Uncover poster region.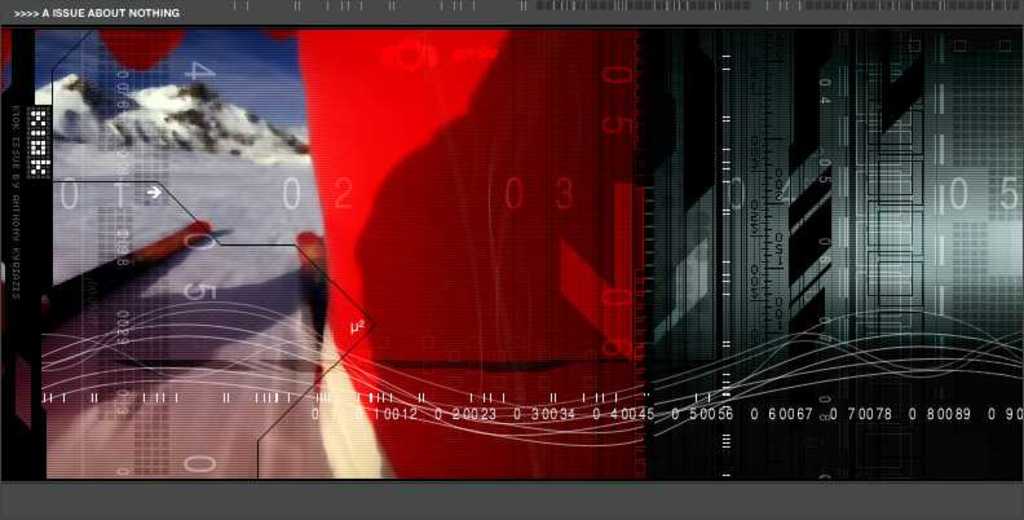
Uncovered: left=0, top=0, right=1023, bottom=519.
